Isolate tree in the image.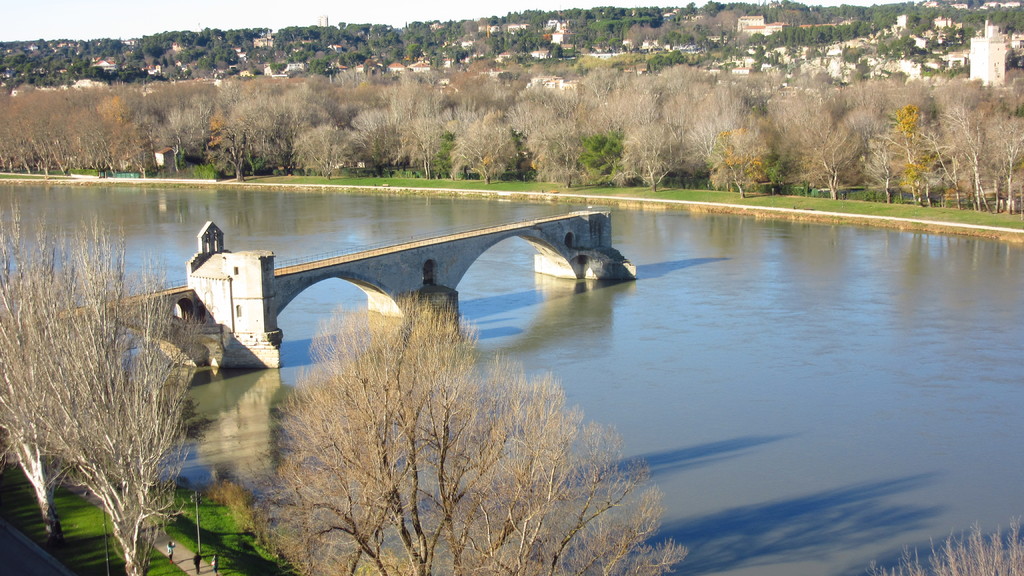
Isolated region: detection(540, 81, 624, 182).
